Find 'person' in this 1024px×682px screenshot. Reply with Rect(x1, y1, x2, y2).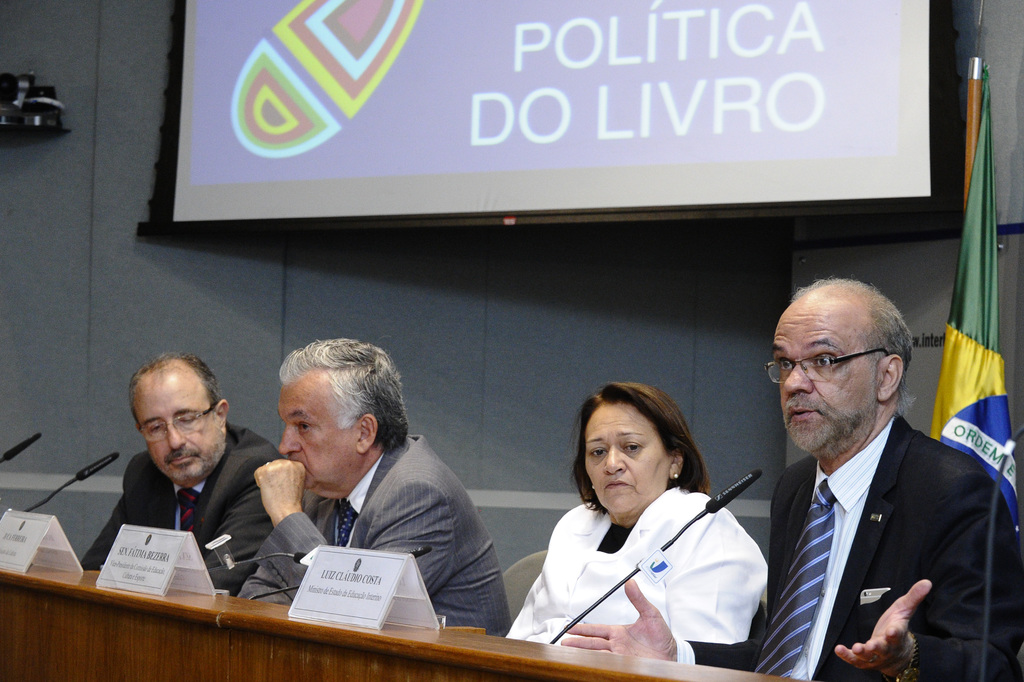
Rect(504, 382, 771, 639).
